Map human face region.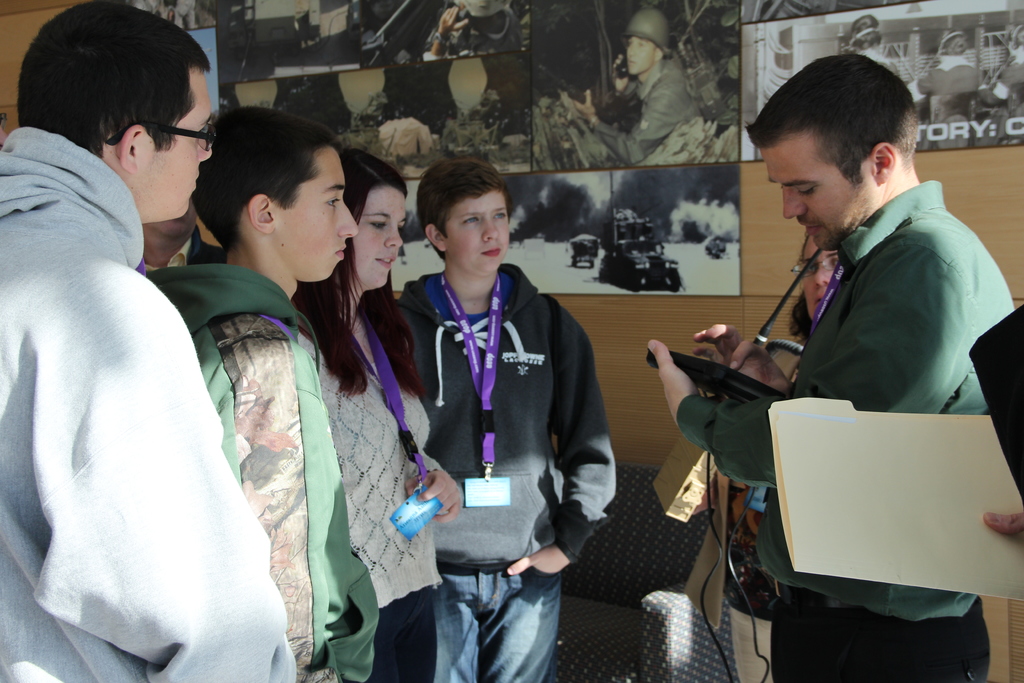
Mapped to 445 185 508 276.
